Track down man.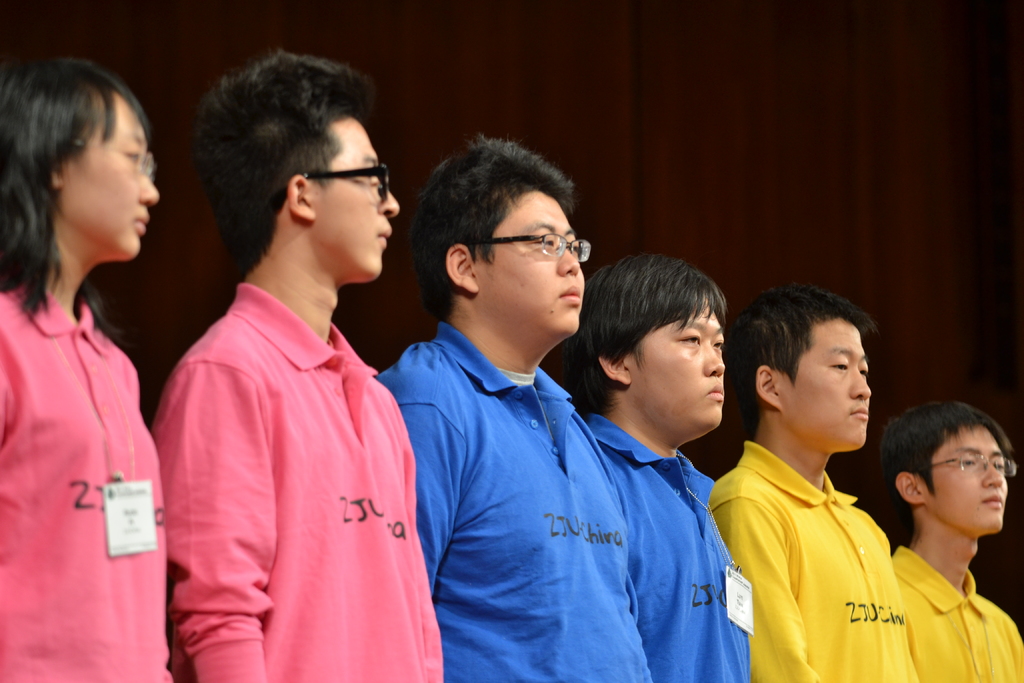
Tracked to x1=143 y1=45 x2=447 y2=682.
